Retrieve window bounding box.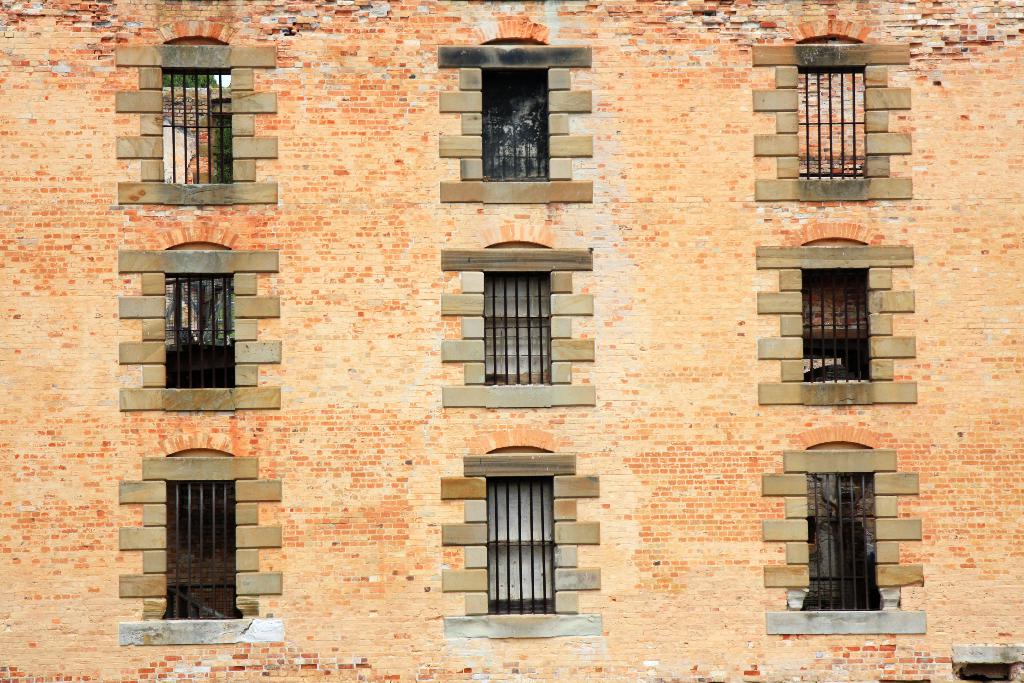
Bounding box: rect(108, 22, 276, 210).
